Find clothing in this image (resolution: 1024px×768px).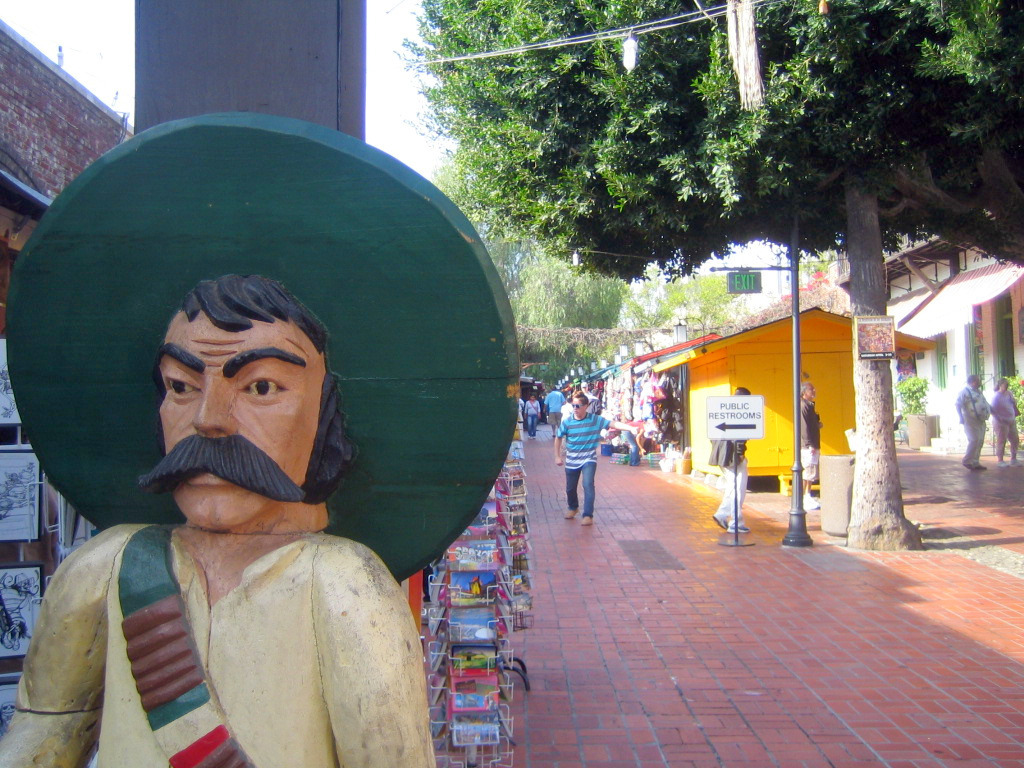
x1=611, y1=434, x2=636, y2=459.
